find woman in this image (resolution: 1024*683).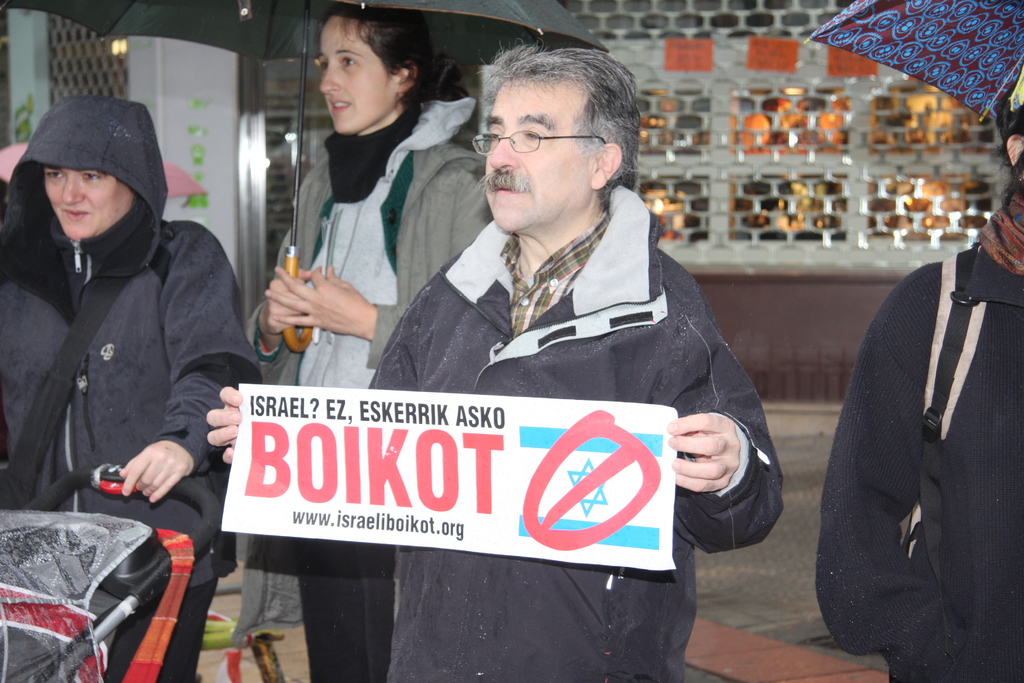
box=[6, 80, 253, 619].
